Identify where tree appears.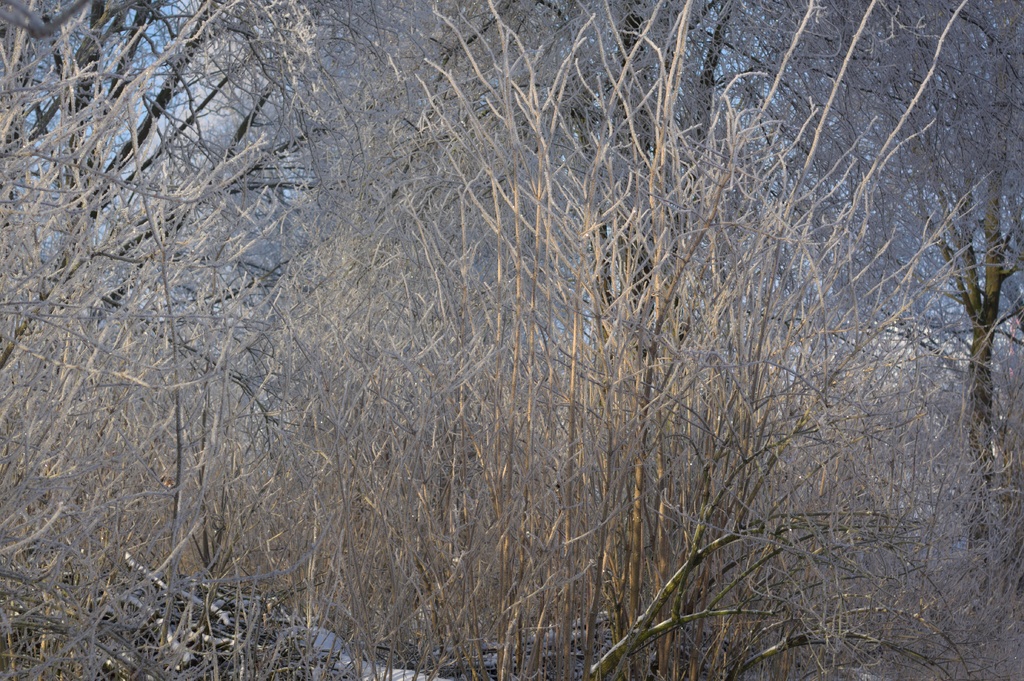
Appears at {"x1": 234, "y1": 0, "x2": 991, "y2": 600}.
